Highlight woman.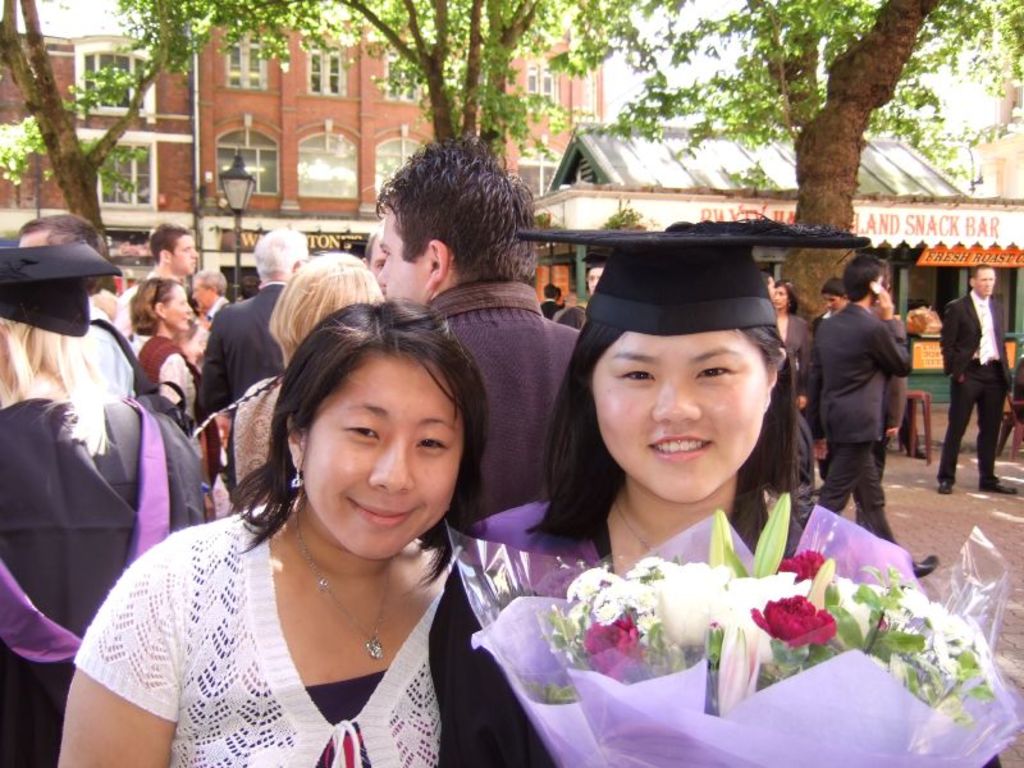
Highlighted region: [127,271,201,430].
